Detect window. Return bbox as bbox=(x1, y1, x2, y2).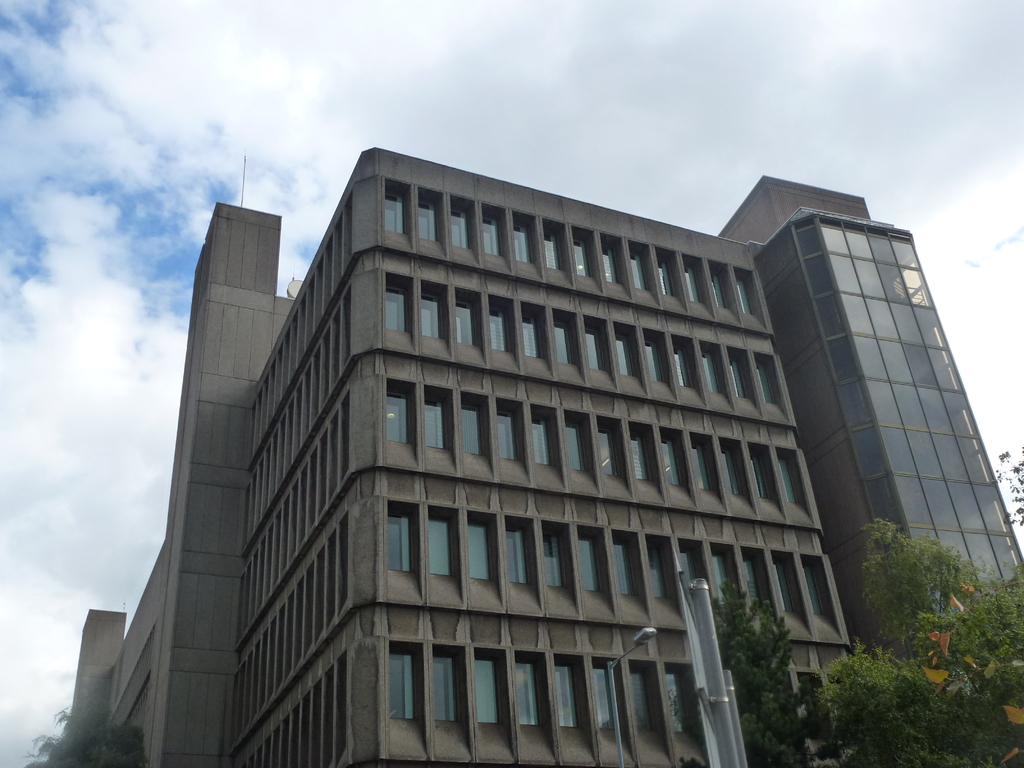
bbox=(384, 284, 406, 333).
